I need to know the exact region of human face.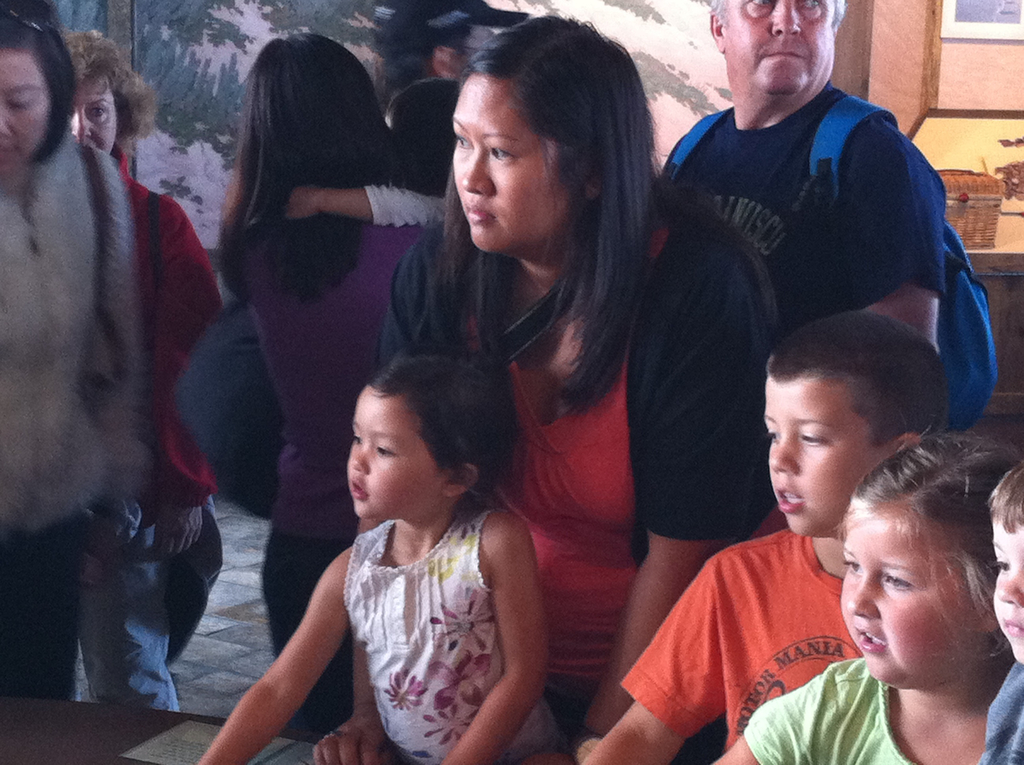
Region: 760 366 877 544.
